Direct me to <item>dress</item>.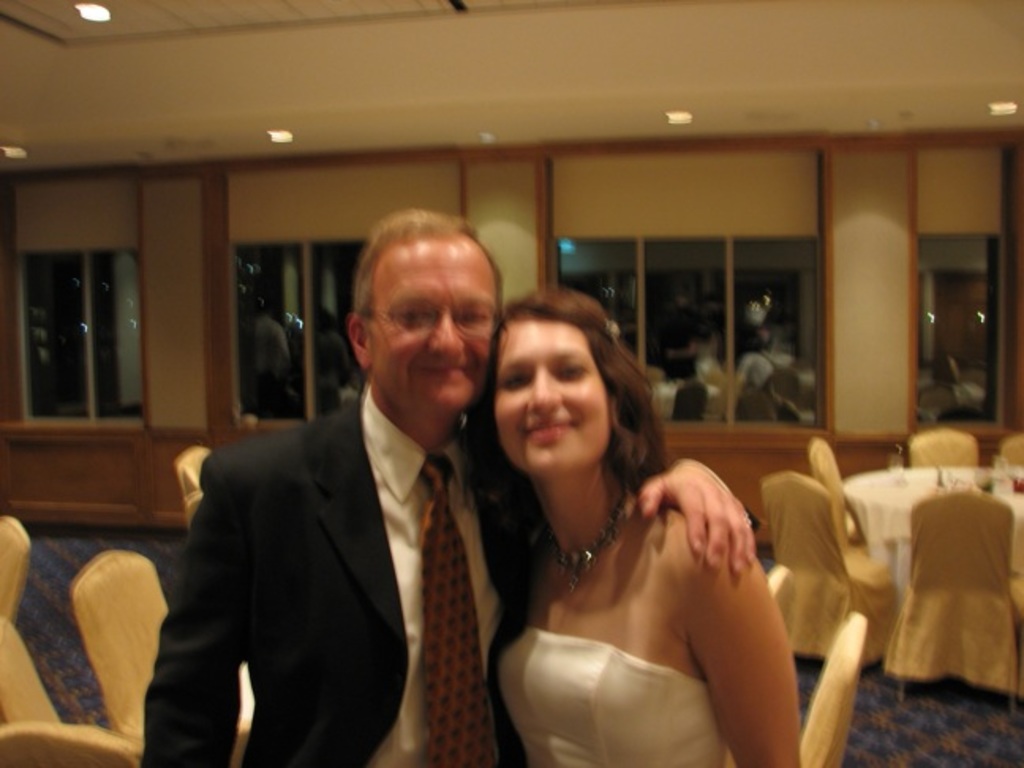
Direction: bbox=(488, 624, 751, 766).
